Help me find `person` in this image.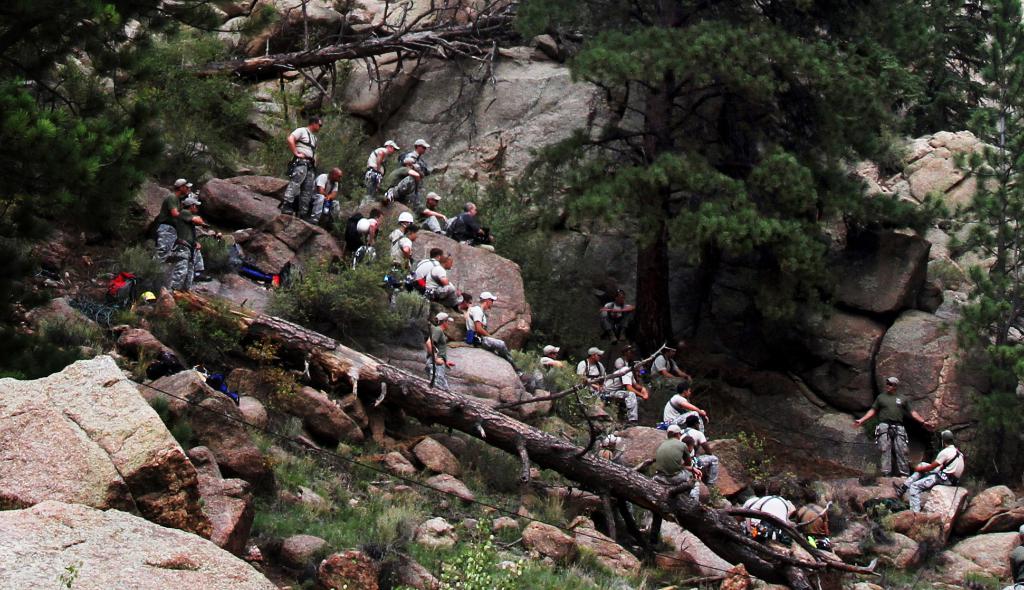
Found it: <region>467, 290, 518, 370</region>.
